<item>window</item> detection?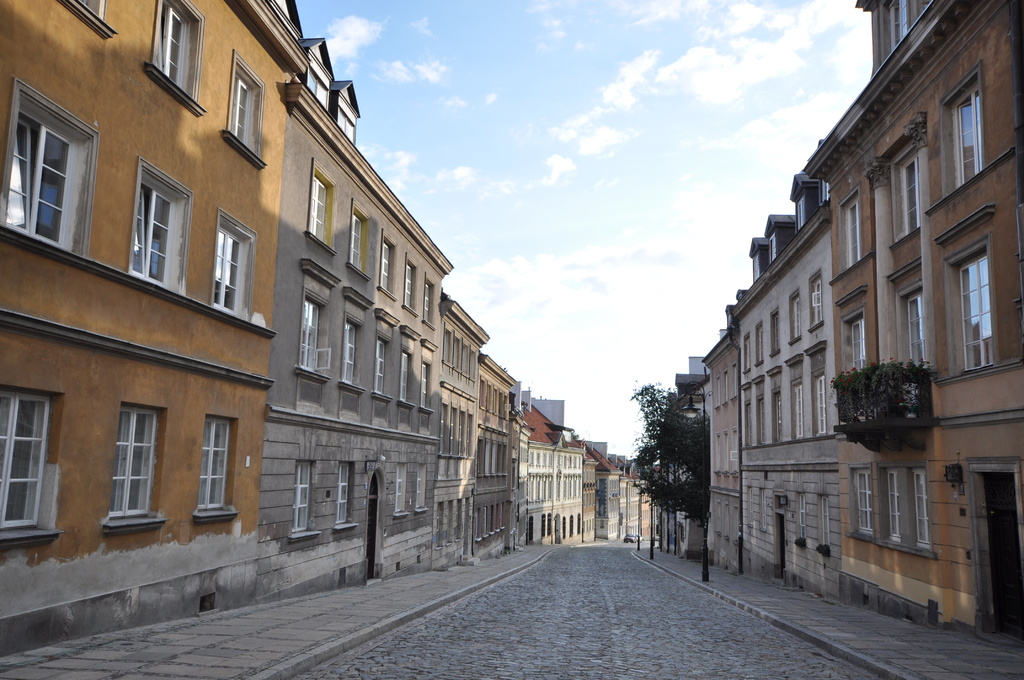
select_region(61, 0, 109, 45)
